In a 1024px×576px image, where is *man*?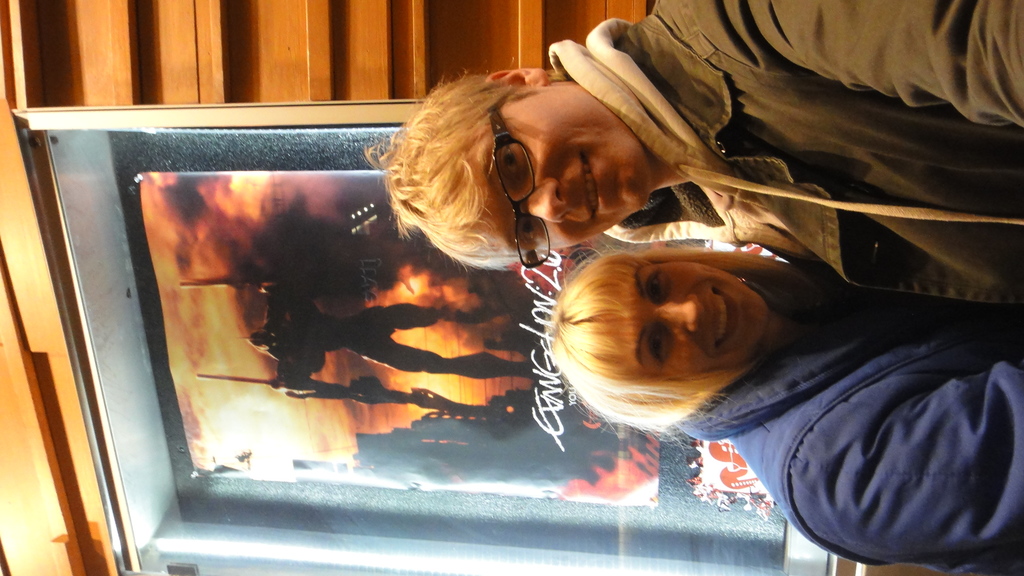
bbox=[365, 0, 1023, 308].
